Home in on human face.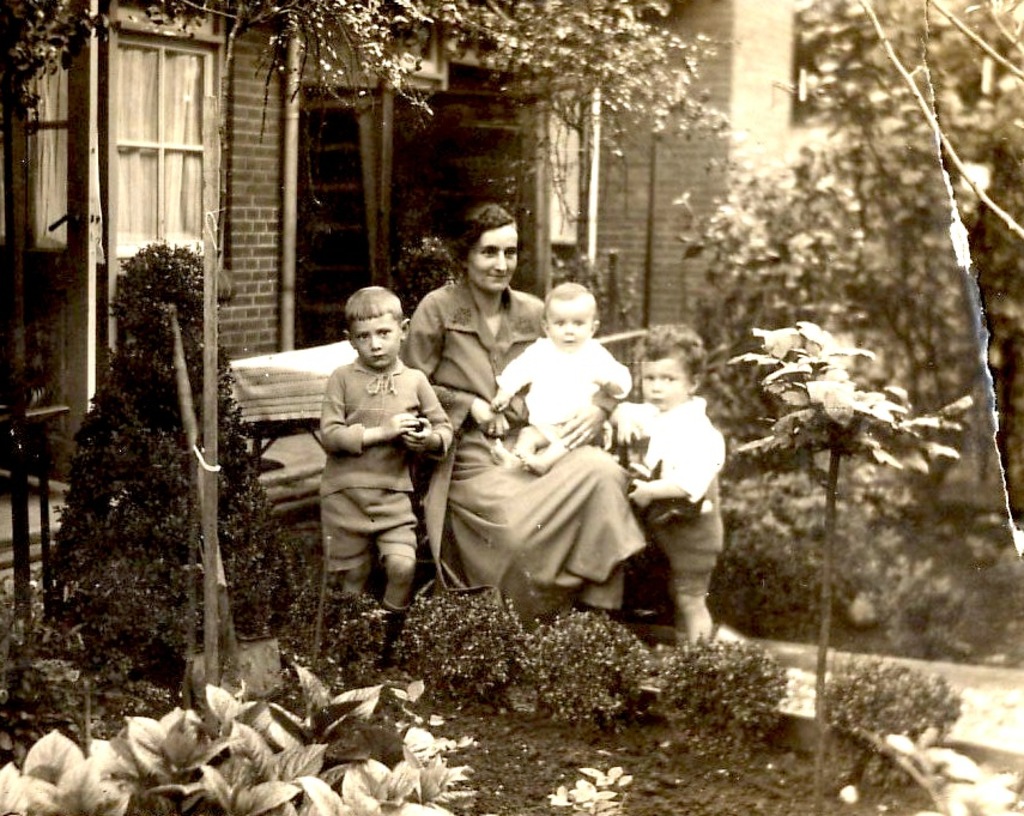
Homed in at crop(546, 297, 600, 347).
